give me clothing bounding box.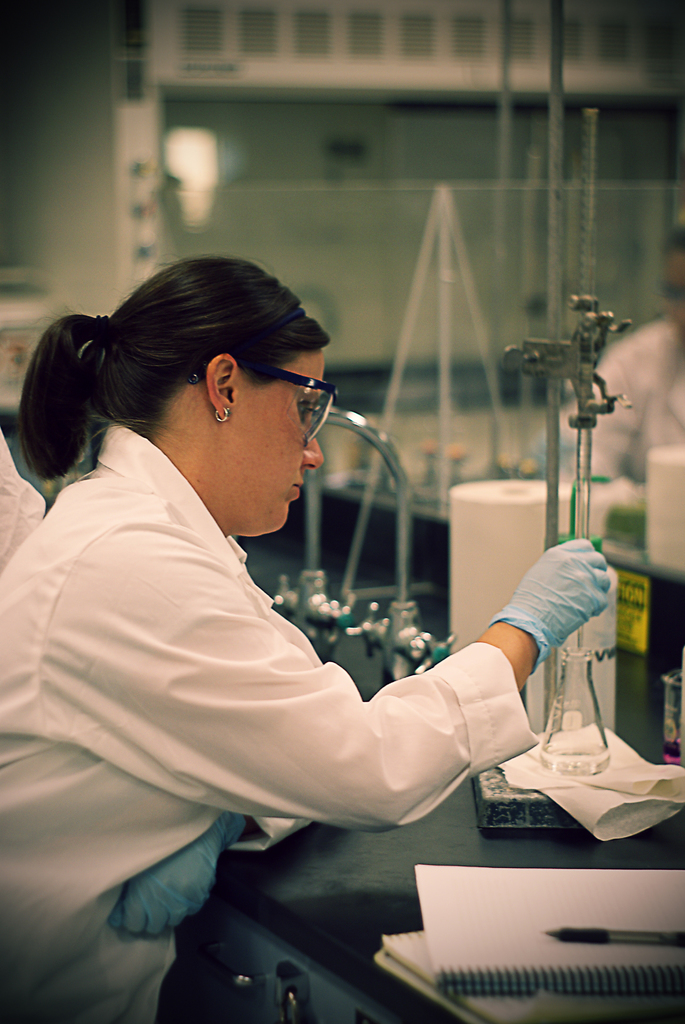
<box>558,312,684,584</box>.
